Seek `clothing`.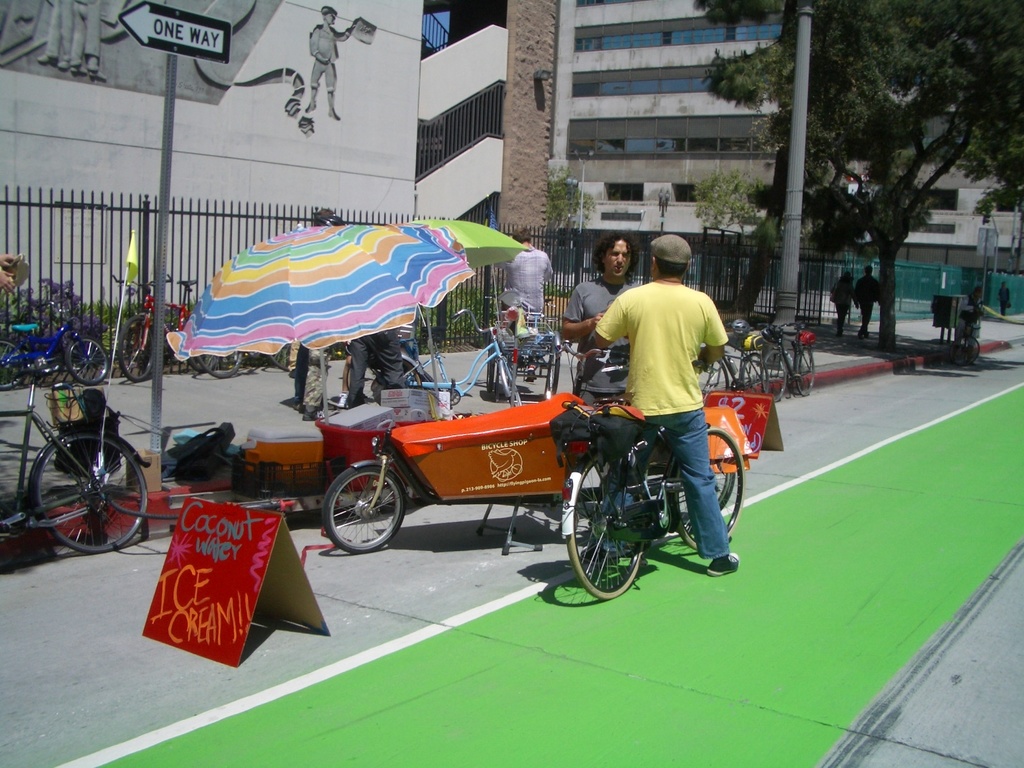
556 272 647 402.
